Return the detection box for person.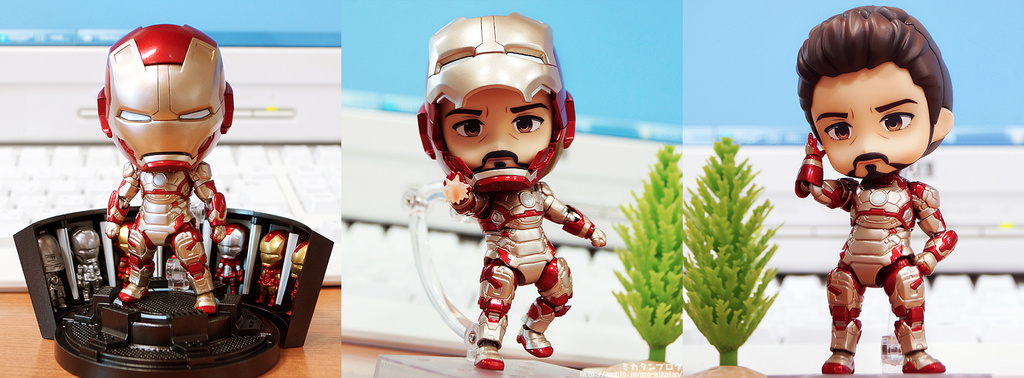
99 22 237 318.
